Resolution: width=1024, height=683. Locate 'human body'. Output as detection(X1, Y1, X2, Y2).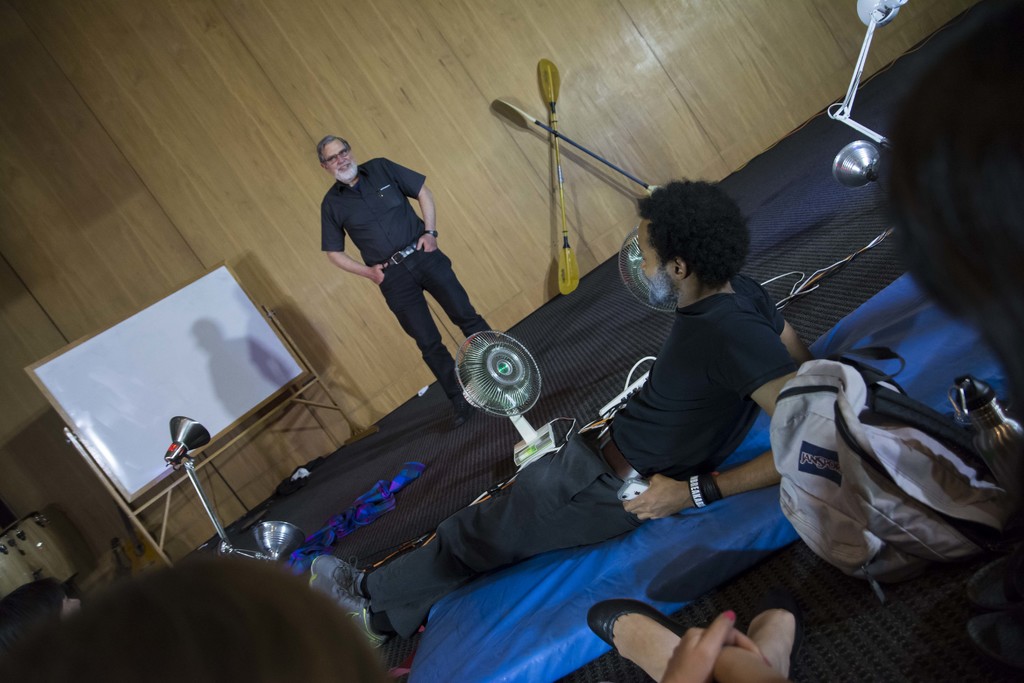
detection(322, 133, 468, 400).
